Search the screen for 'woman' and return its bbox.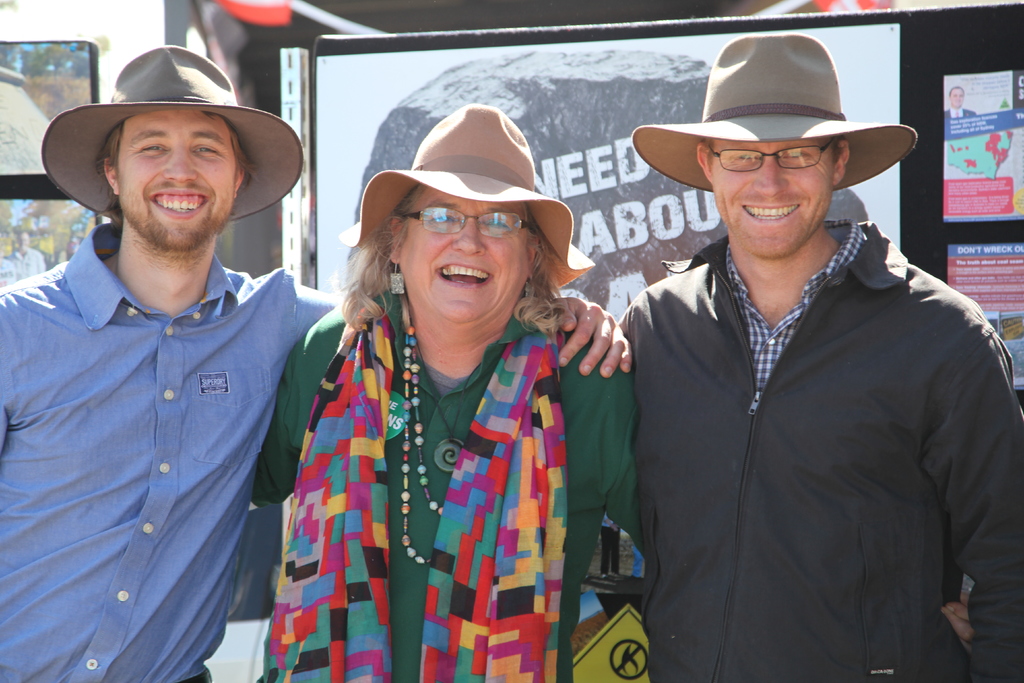
Found: [x1=253, y1=100, x2=639, y2=682].
